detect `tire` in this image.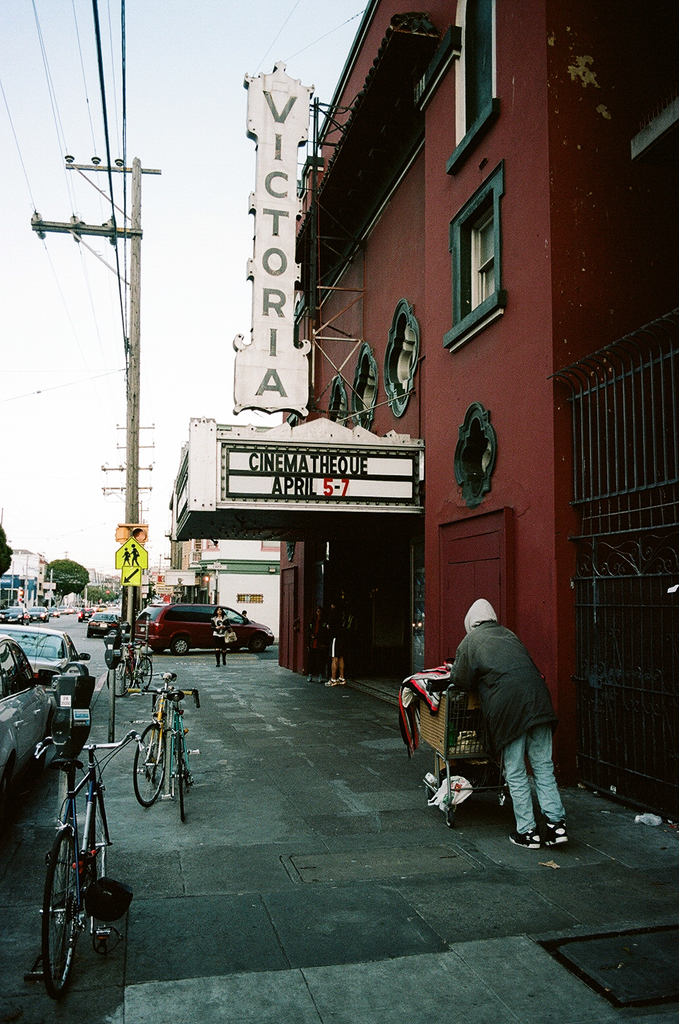
Detection: rect(28, 856, 96, 990).
